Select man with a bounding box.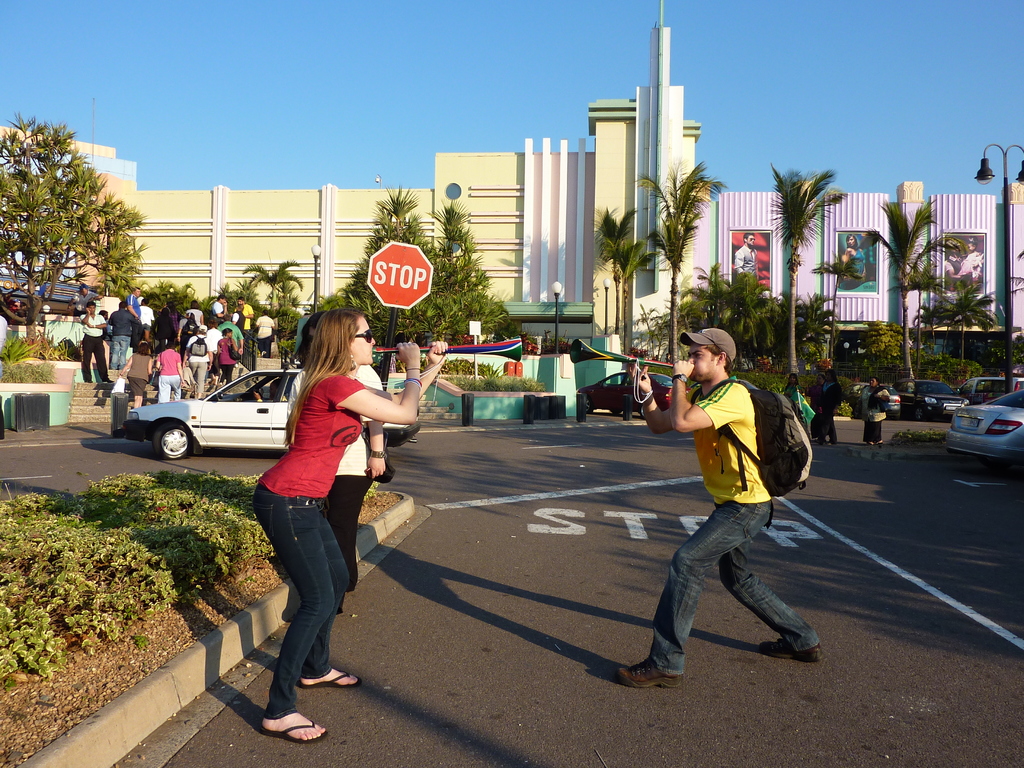
left=186, top=324, right=211, bottom=396.
